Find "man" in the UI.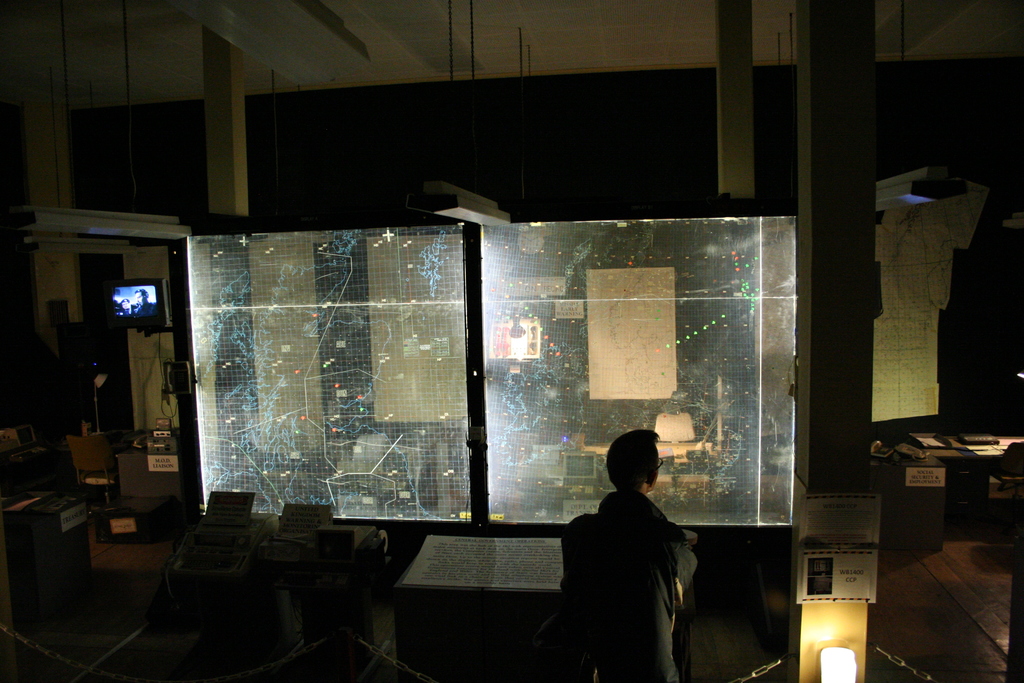
UI element at box=[546, 426, 712, 675].
